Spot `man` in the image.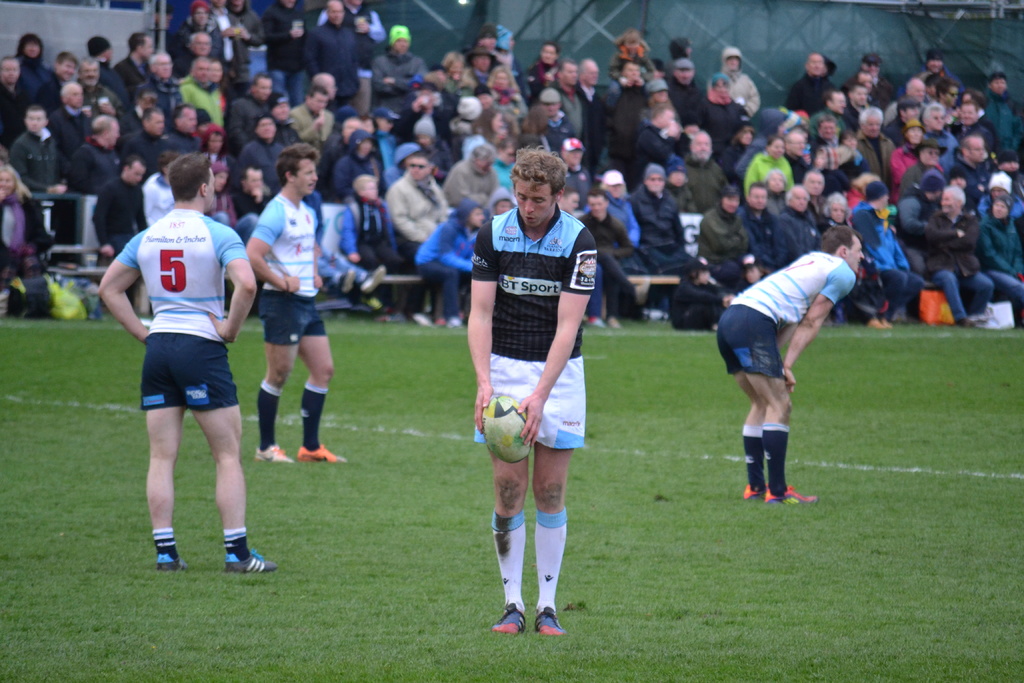
`man` found at detection(342, 174, 399, 322).
